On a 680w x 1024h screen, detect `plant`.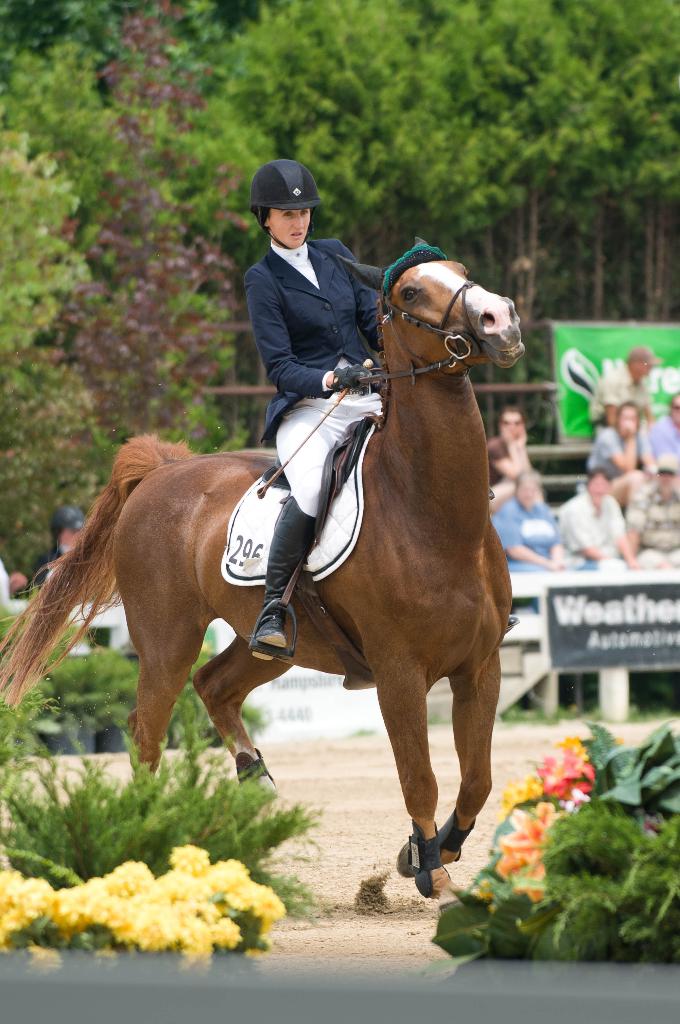
(x1=487, y1=772, x2=678, y2=969).
